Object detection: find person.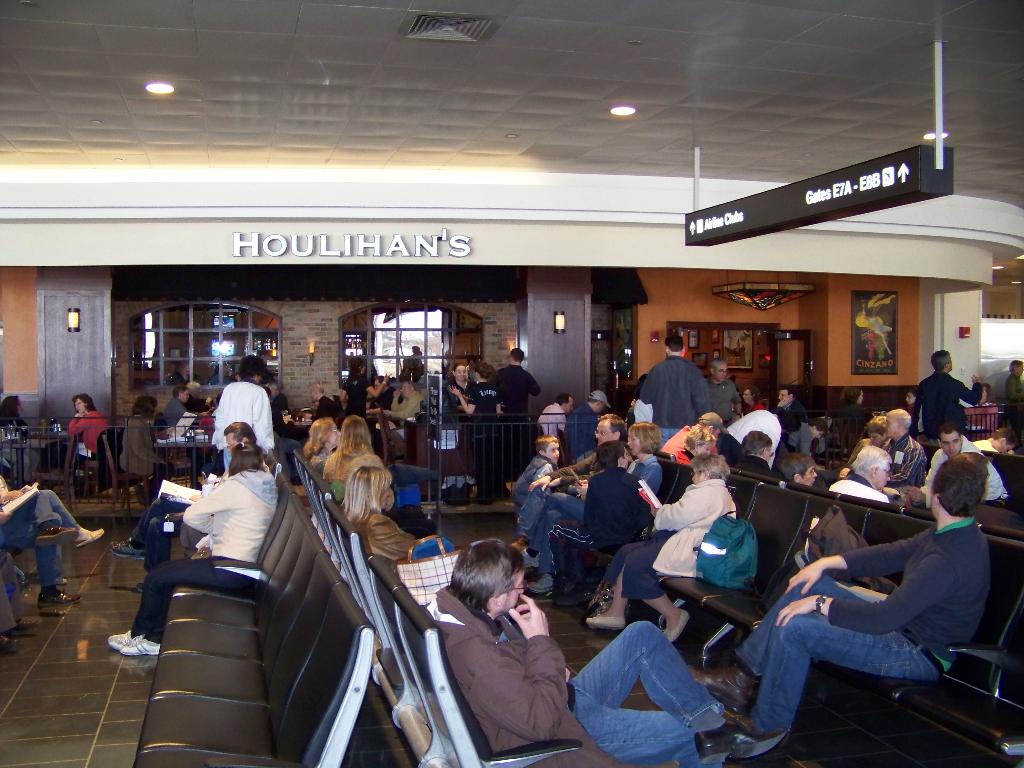
select_region(533, 390, 573, 428).
